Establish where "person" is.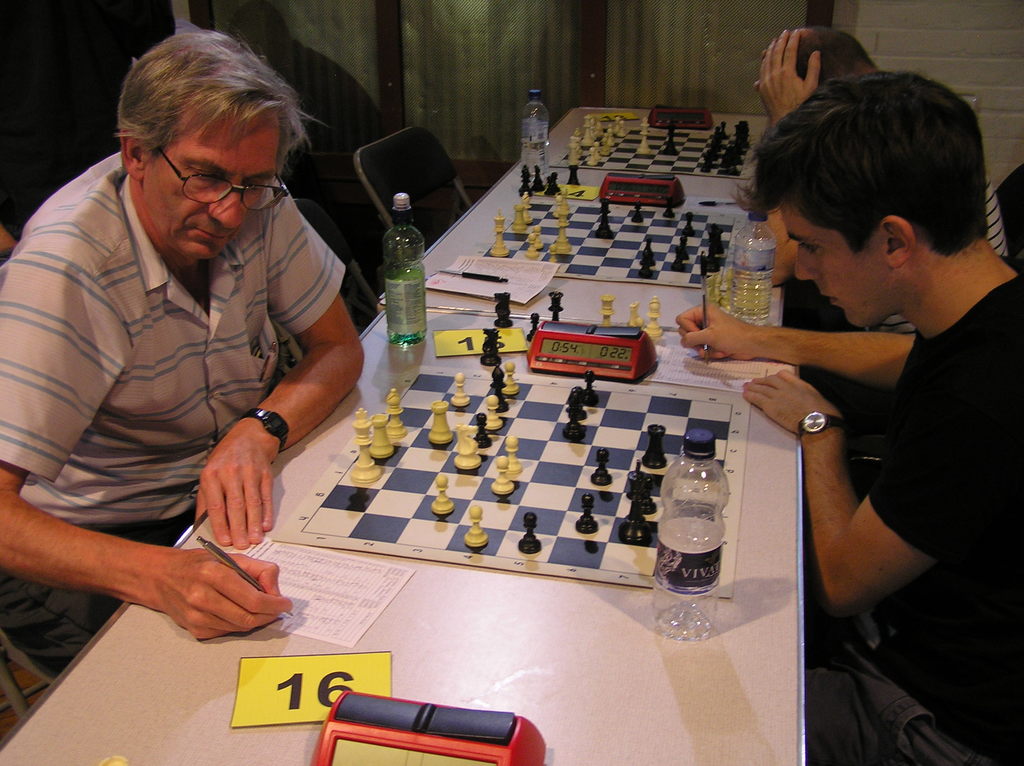
Established at (left=676, top=66, right=1023, bottom=765).
